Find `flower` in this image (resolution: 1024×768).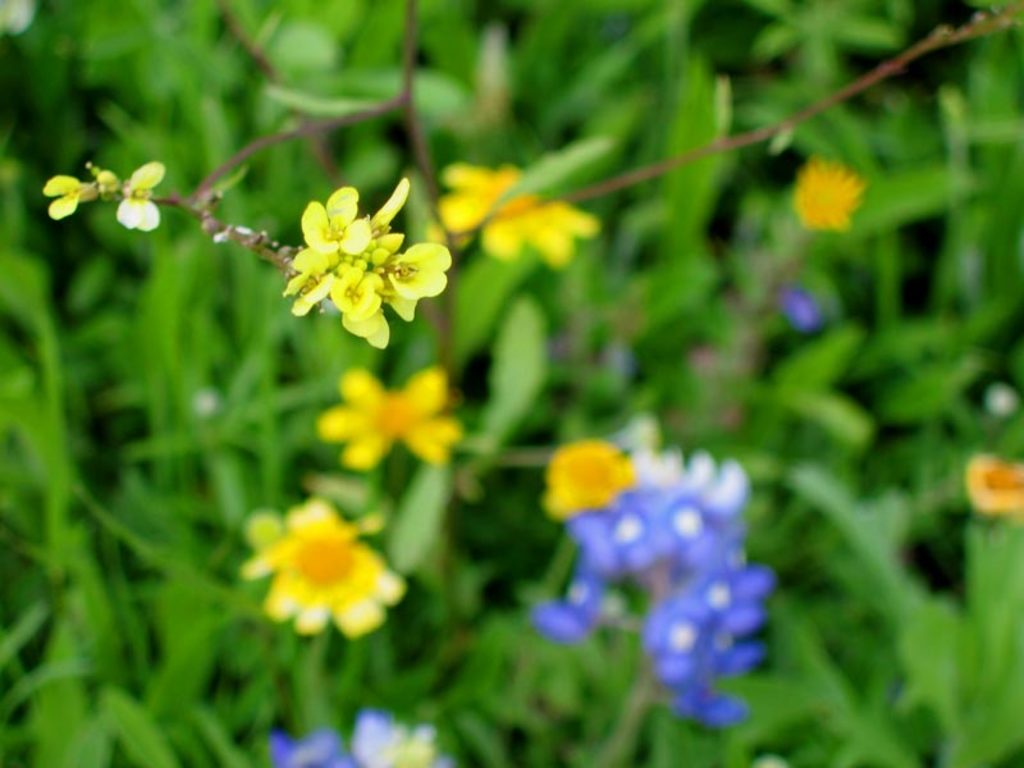
{"x1": 471, "y1": 193, "x2": 602, "y2": 274}.
